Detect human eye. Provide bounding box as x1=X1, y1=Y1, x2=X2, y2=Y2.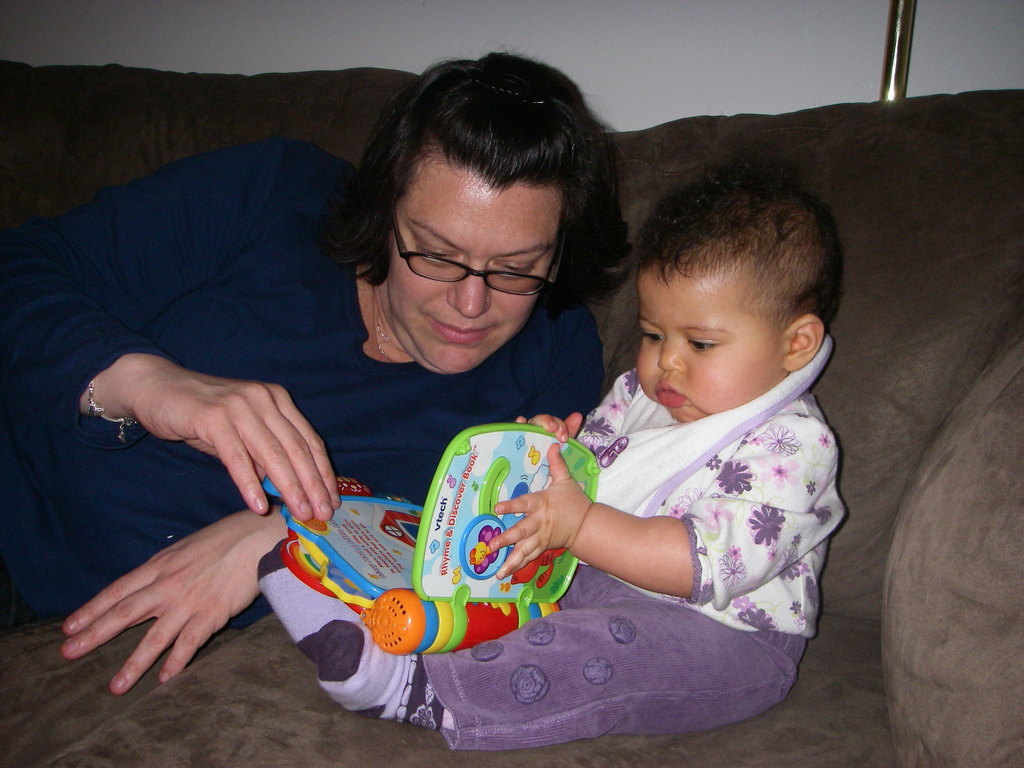
x1=403, y1=238, x2=456, y2=263.
